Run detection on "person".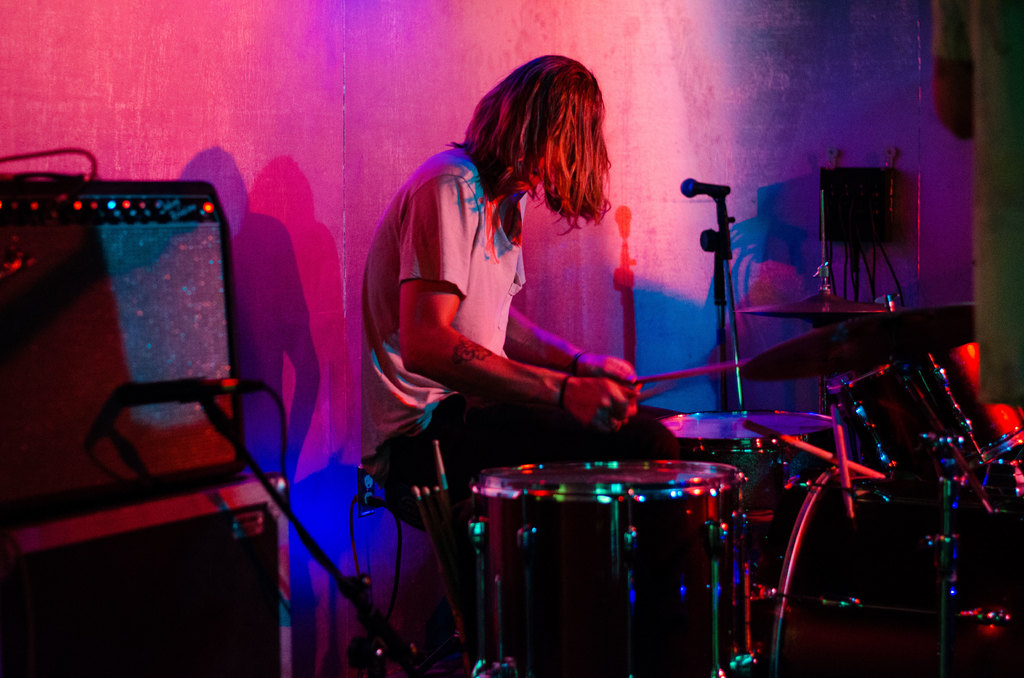
Result: {"left": 354, "top": 56, "right": 742, "bottom": 541}.
